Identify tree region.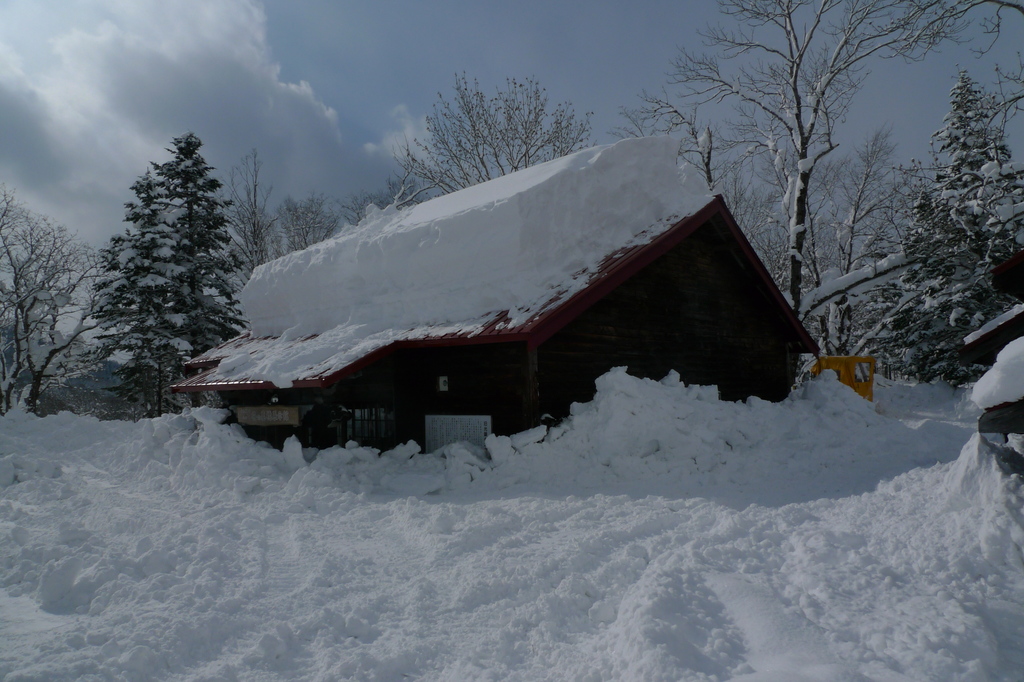
Region: <region>62, 113, 268, 421</region>.
